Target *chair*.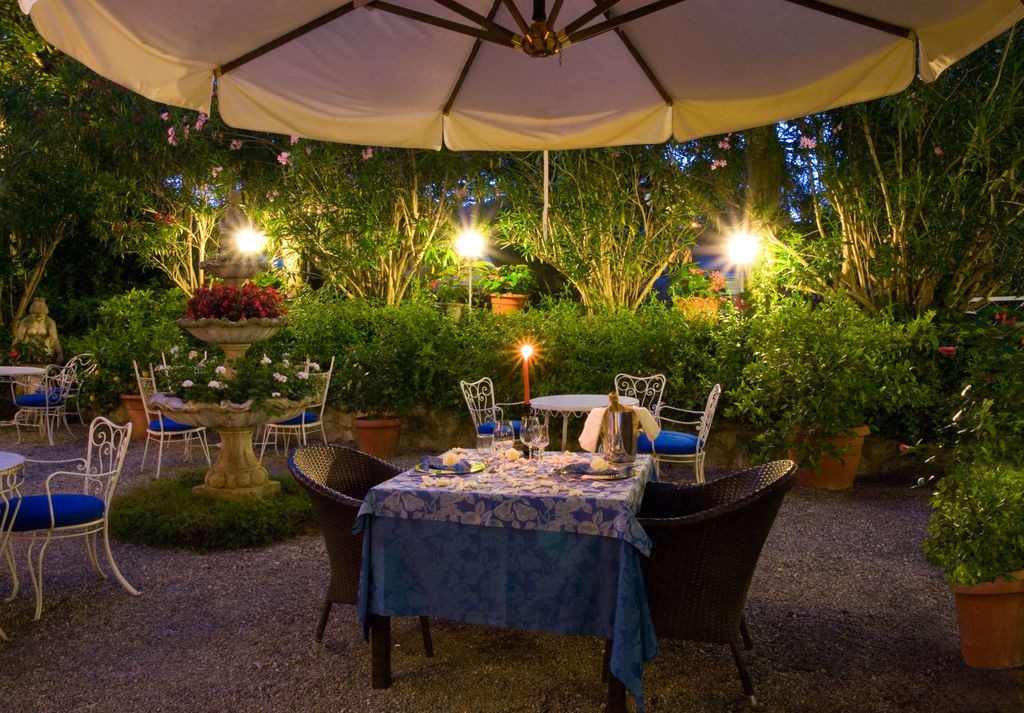
Target region: (left=10, top=360, right=71, bottom=445).
